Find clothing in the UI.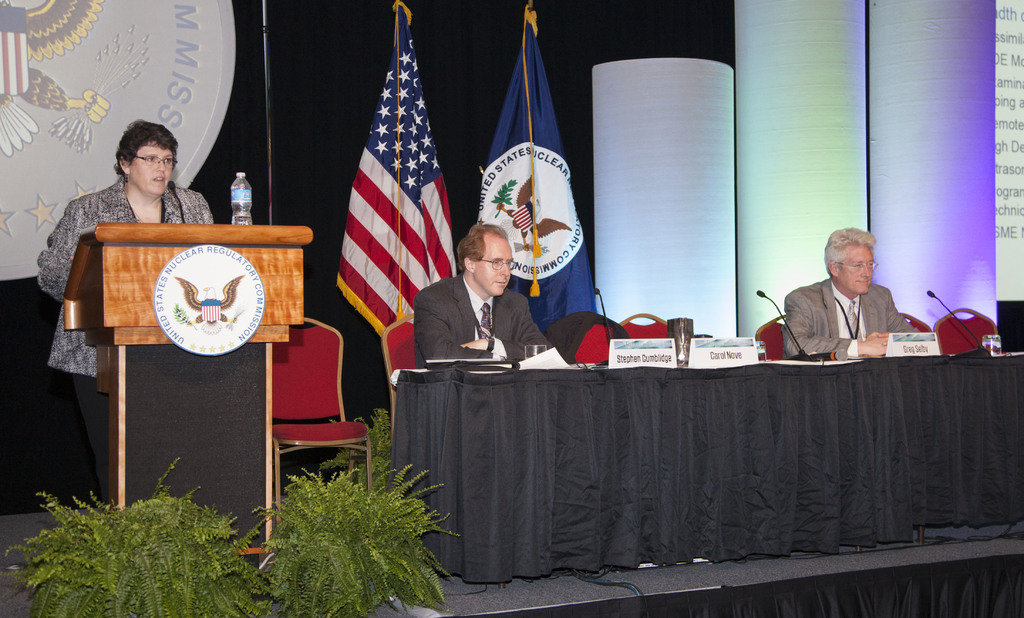
UI element at x1=35, y1=179, x2=218, y2=507.
